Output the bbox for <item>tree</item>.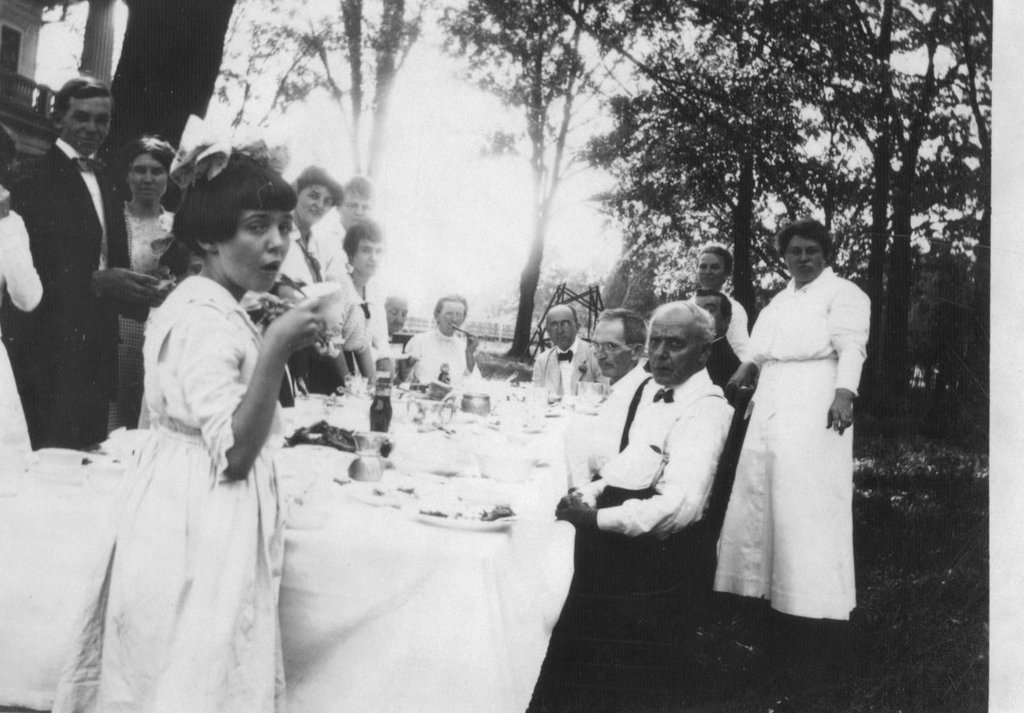
crop(430, 0, 990, 428).
